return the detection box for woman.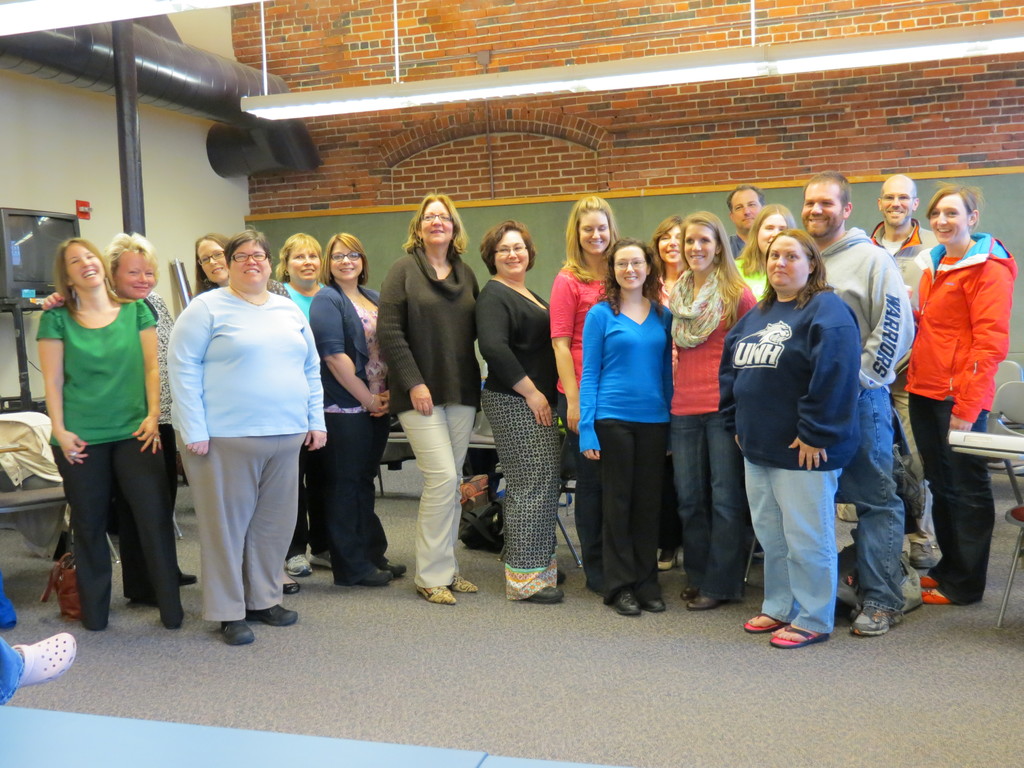
289,227,350,339.
